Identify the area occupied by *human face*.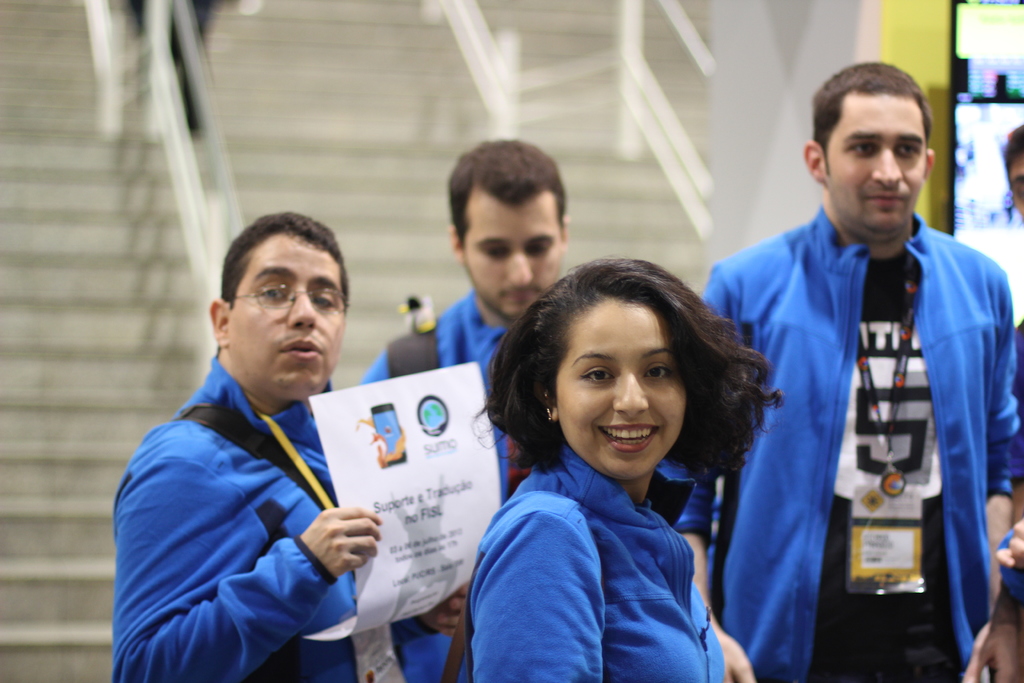
Area: BBox(554, 303, 687, 484).
